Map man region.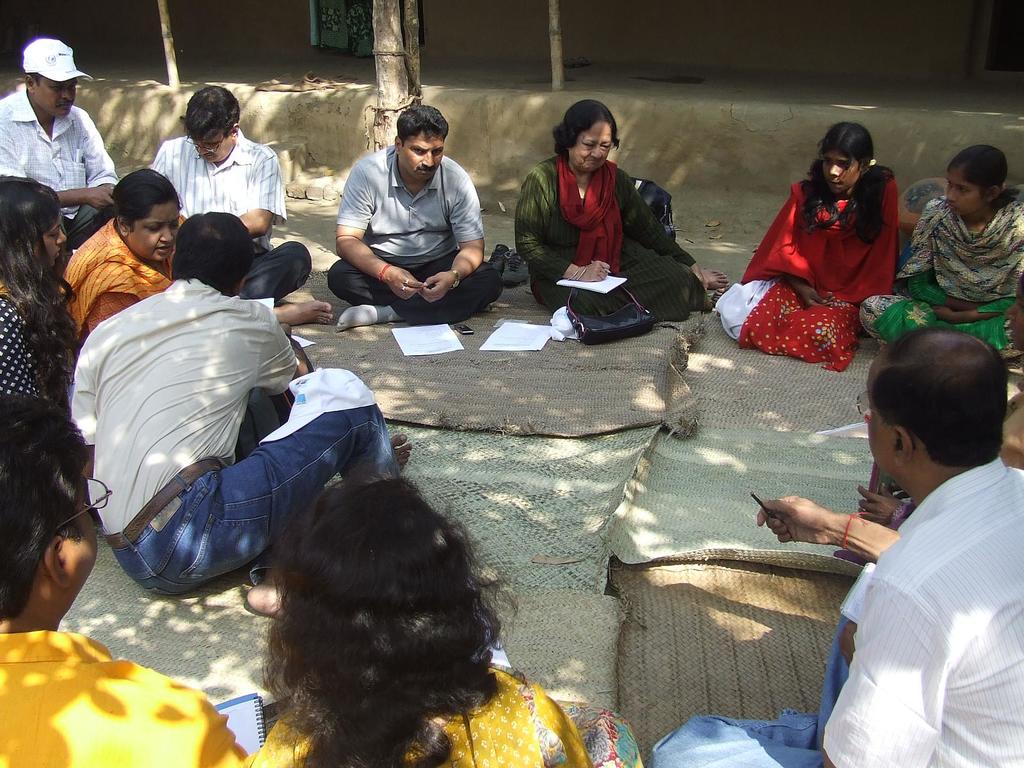
Mapped to Rect(653, 320, 1023, 767).
